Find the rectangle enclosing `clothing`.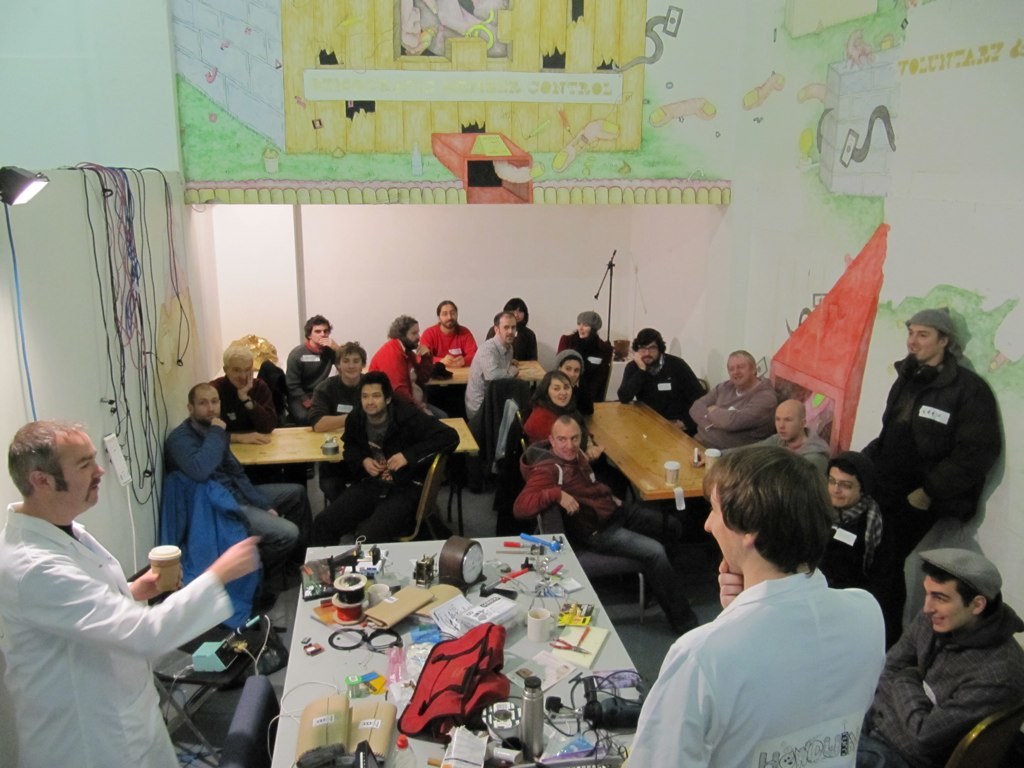
464:337:515:424.
